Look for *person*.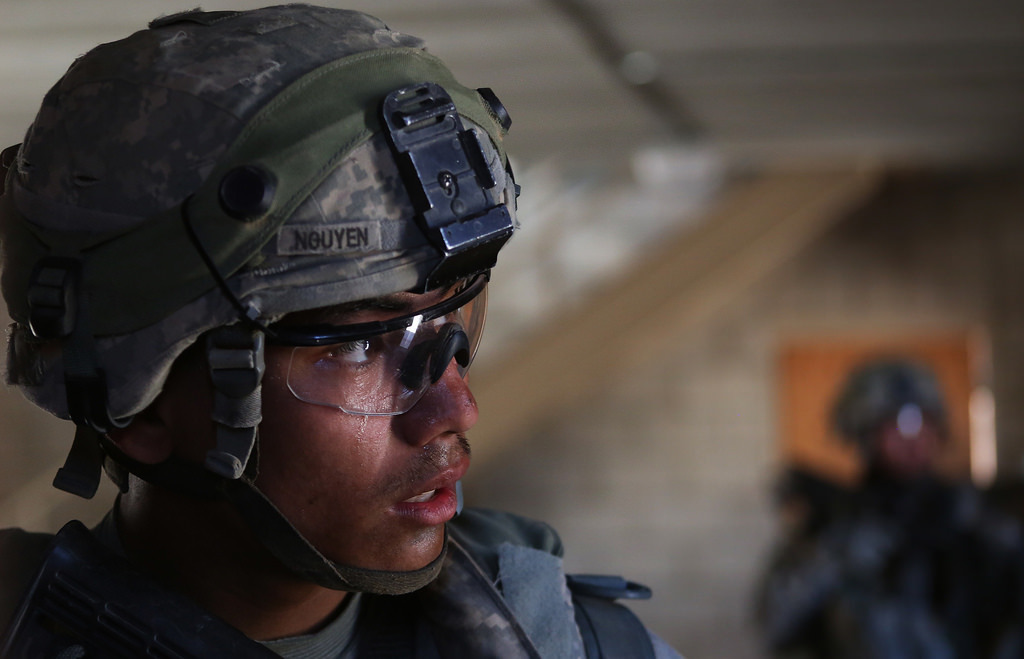
Found: bbox(747, 363, 1023, 658).
